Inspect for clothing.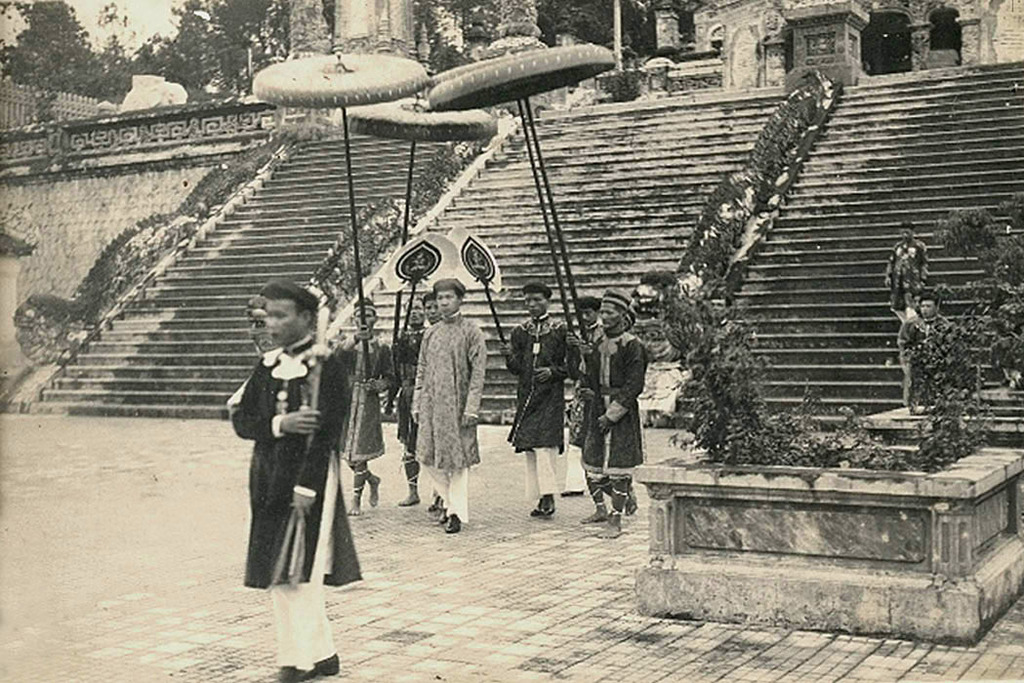
Inspection: x1=409, y1=312, x2=488, y2=525.
